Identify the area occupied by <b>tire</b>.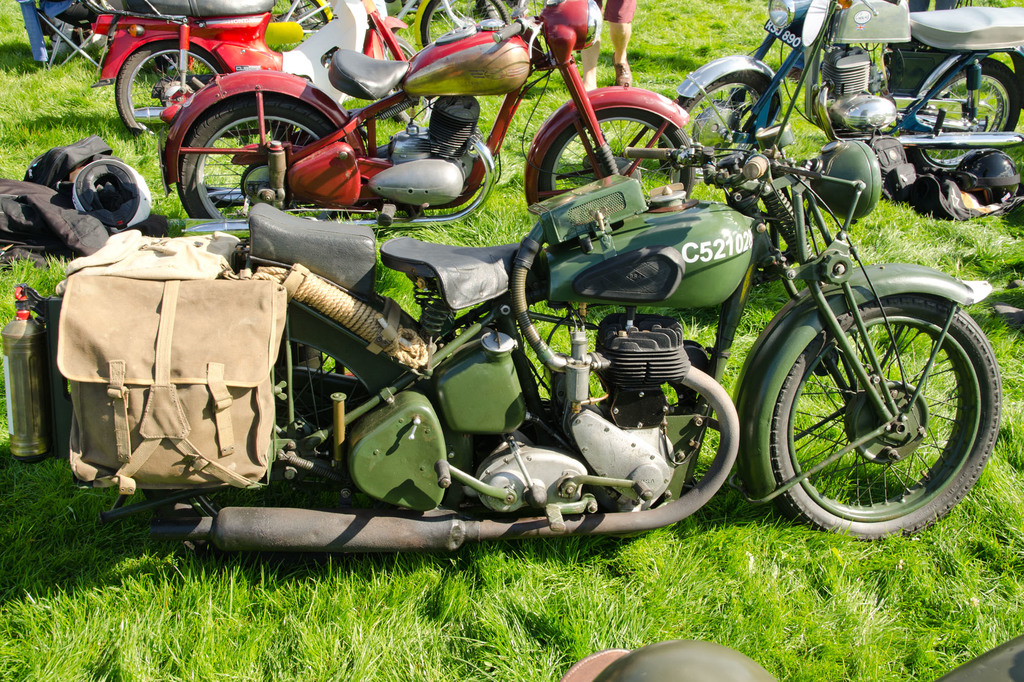
Area: <region>417, 0, 512, 53</region>.
